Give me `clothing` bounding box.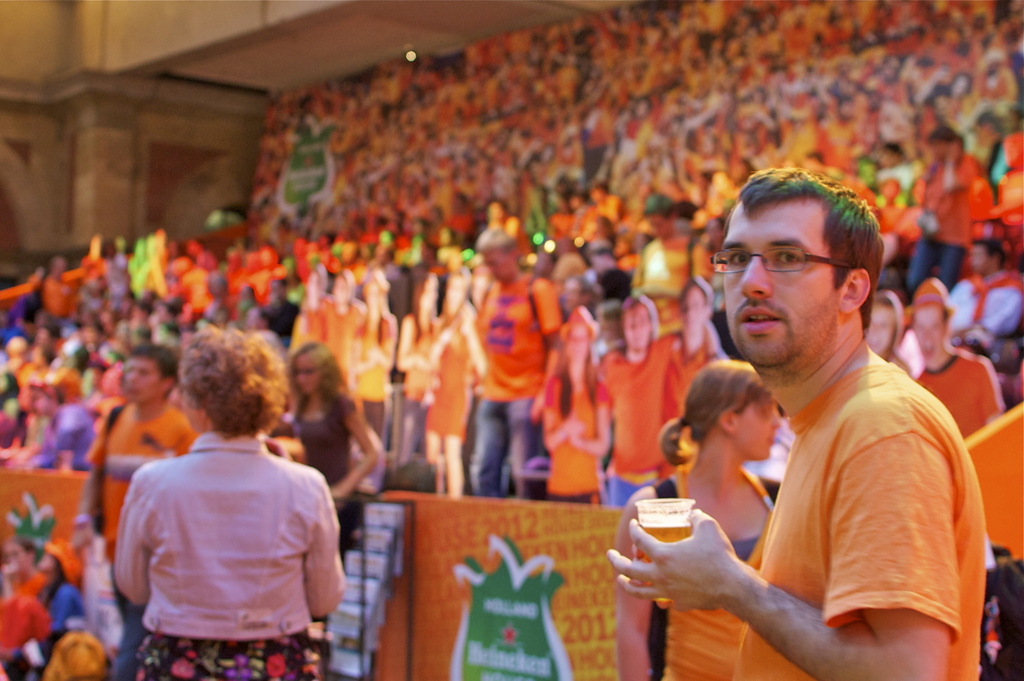
rect(473, 275, 609, 497).
